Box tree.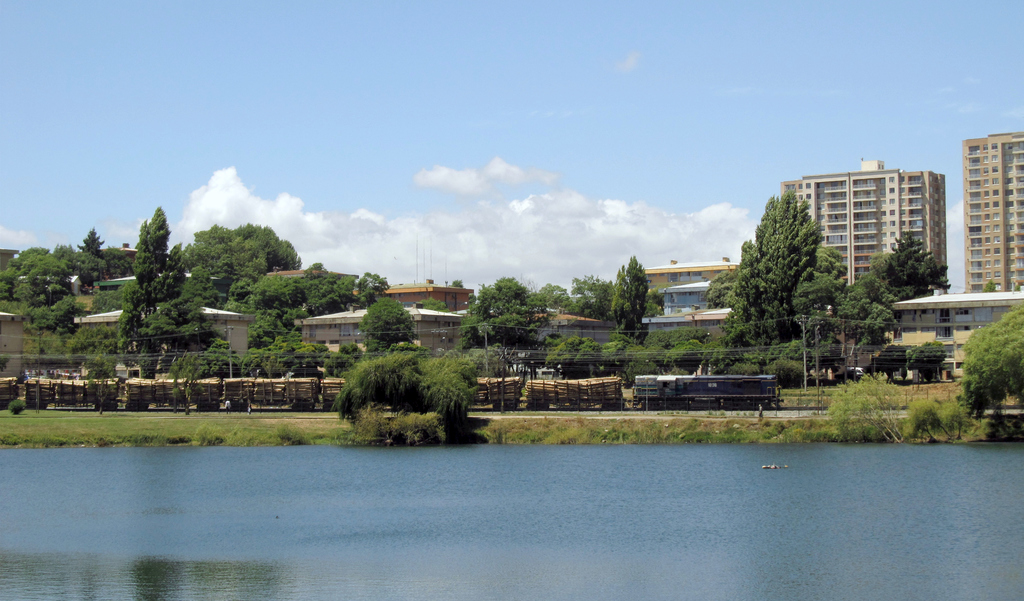
(134, 217, 154, 286).
